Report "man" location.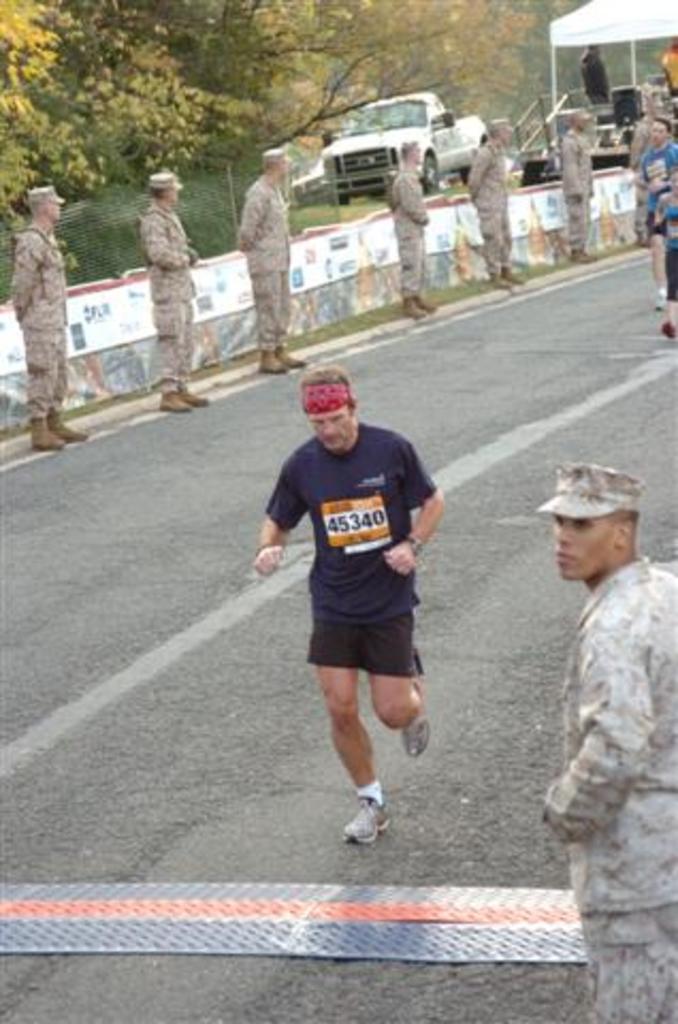
Report: rect(15, 181, 96, 452).
